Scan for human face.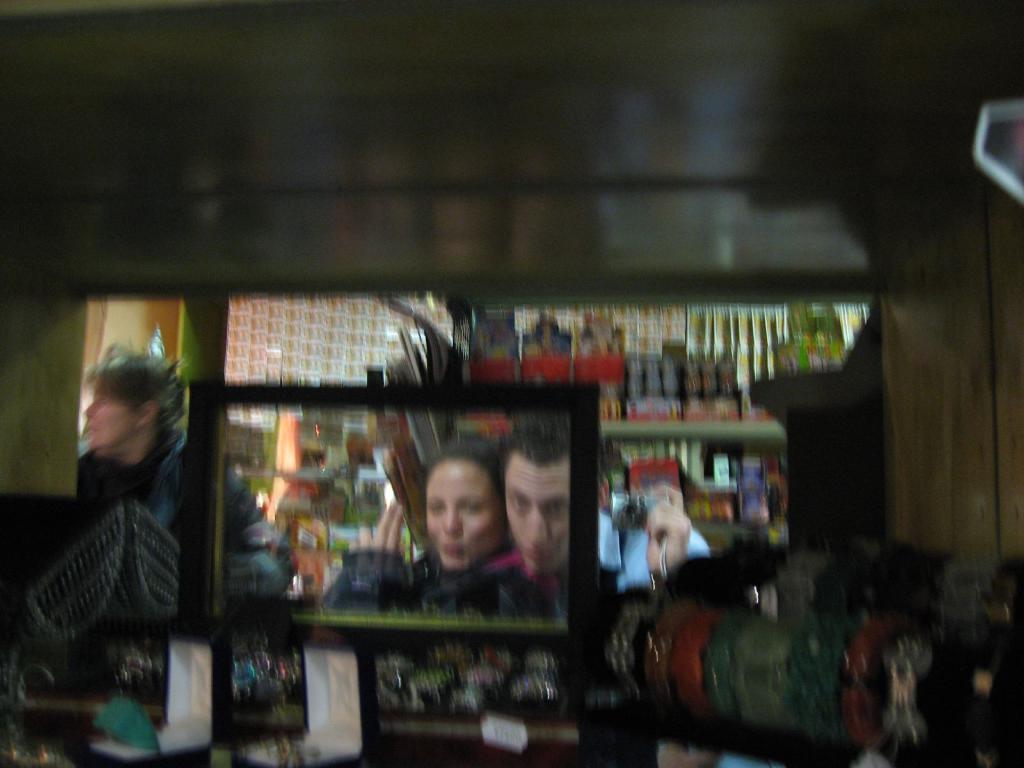
Scan result: bbox=[502, 466, 571, 576].
